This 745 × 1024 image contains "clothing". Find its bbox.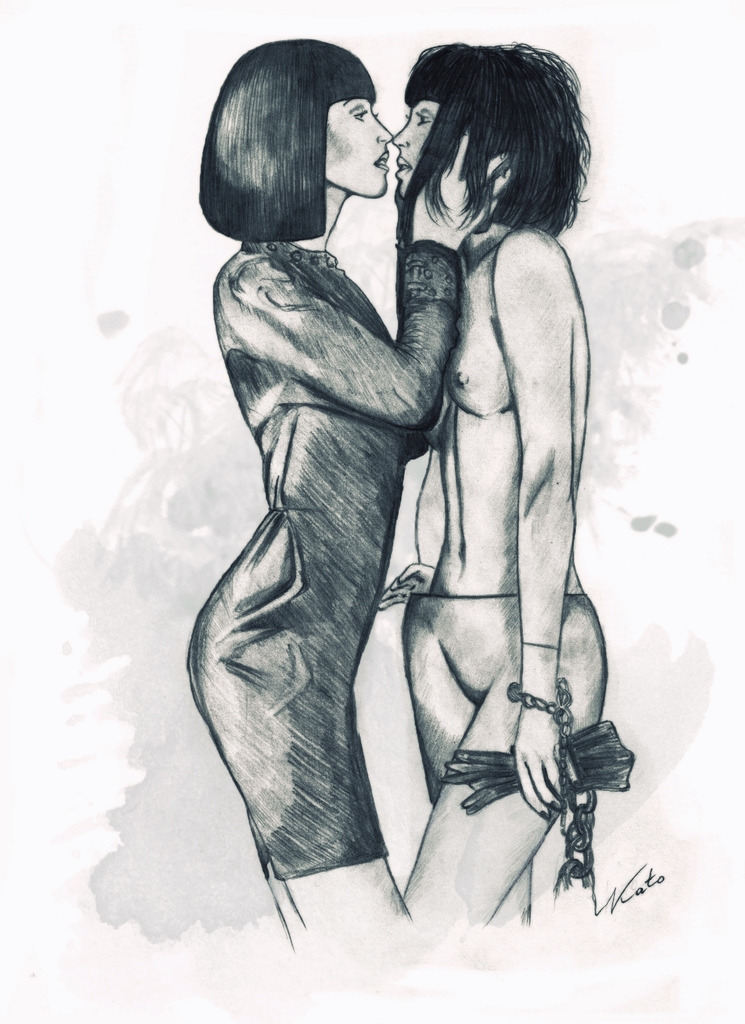
185 239 463 880.
